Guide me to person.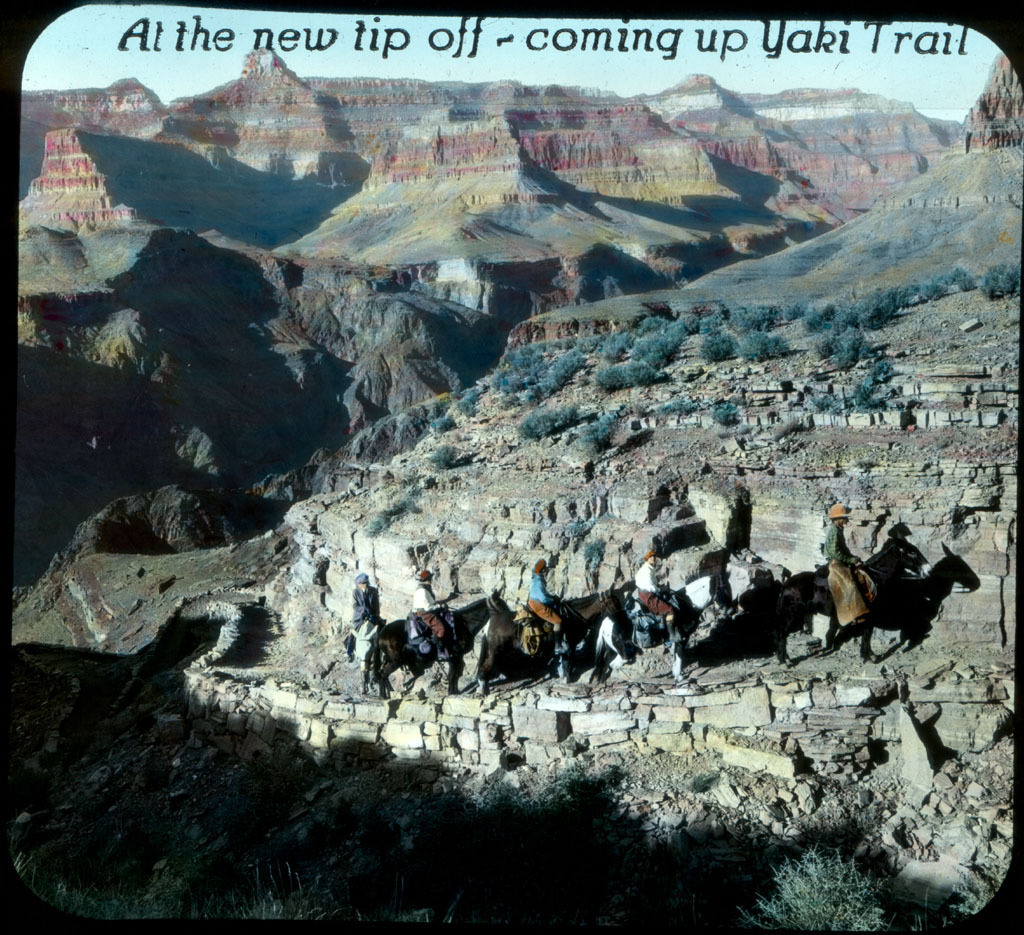
Guidance: [811,499,883,623].
